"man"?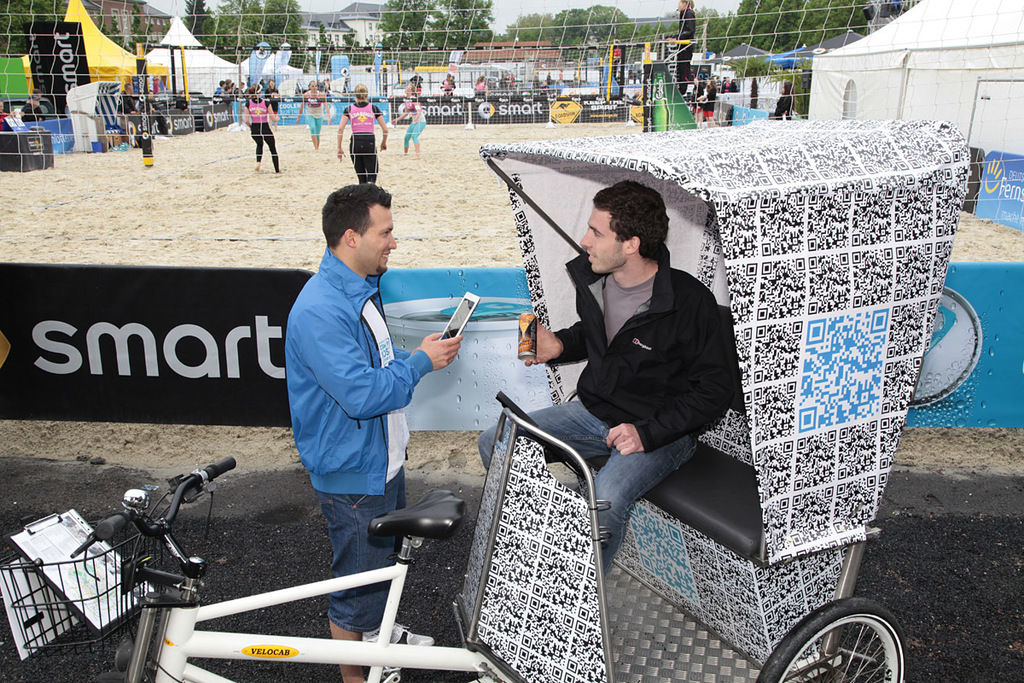
bbox=[467, 171, 740, 590]
